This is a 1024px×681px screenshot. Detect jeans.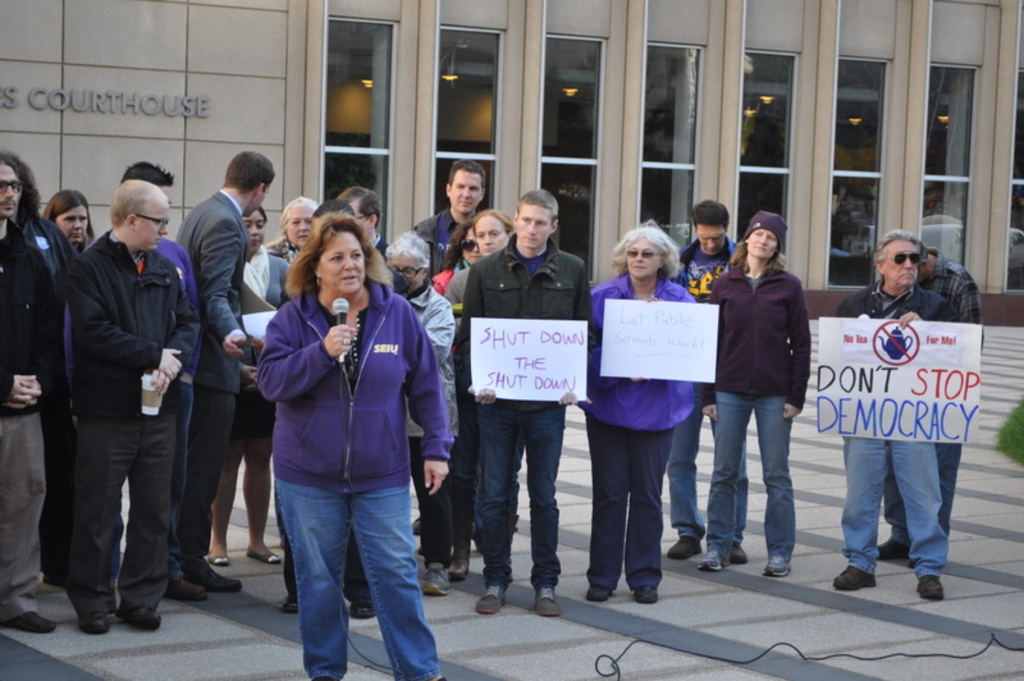
bbox=[703, 396, 795, 558].
